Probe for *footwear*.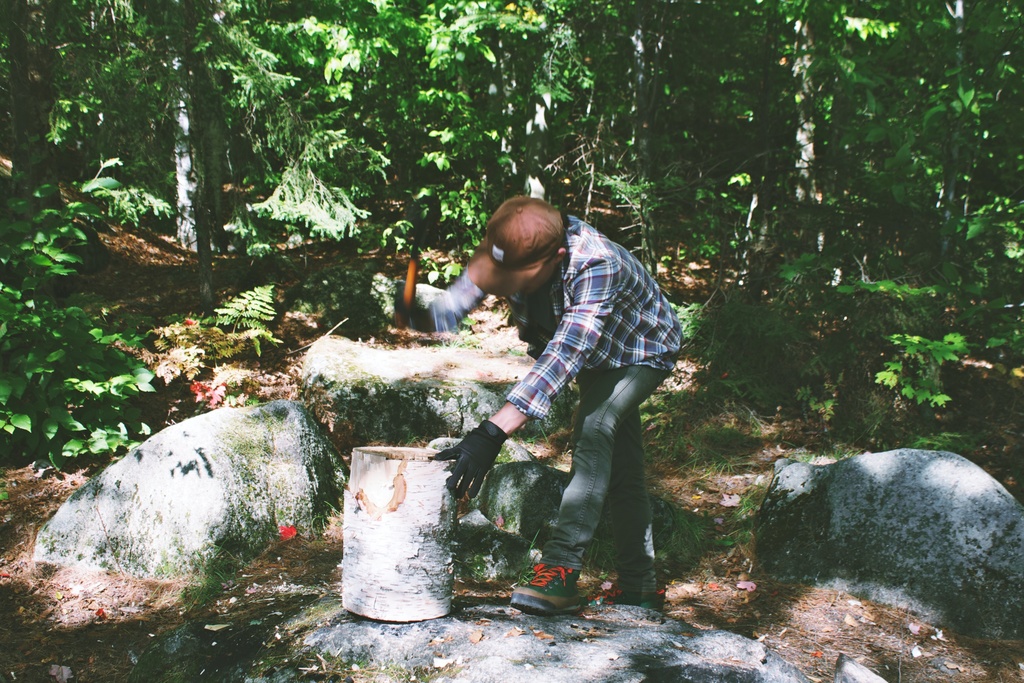
Probe result: bbox=(514, 561, 588, 627).
